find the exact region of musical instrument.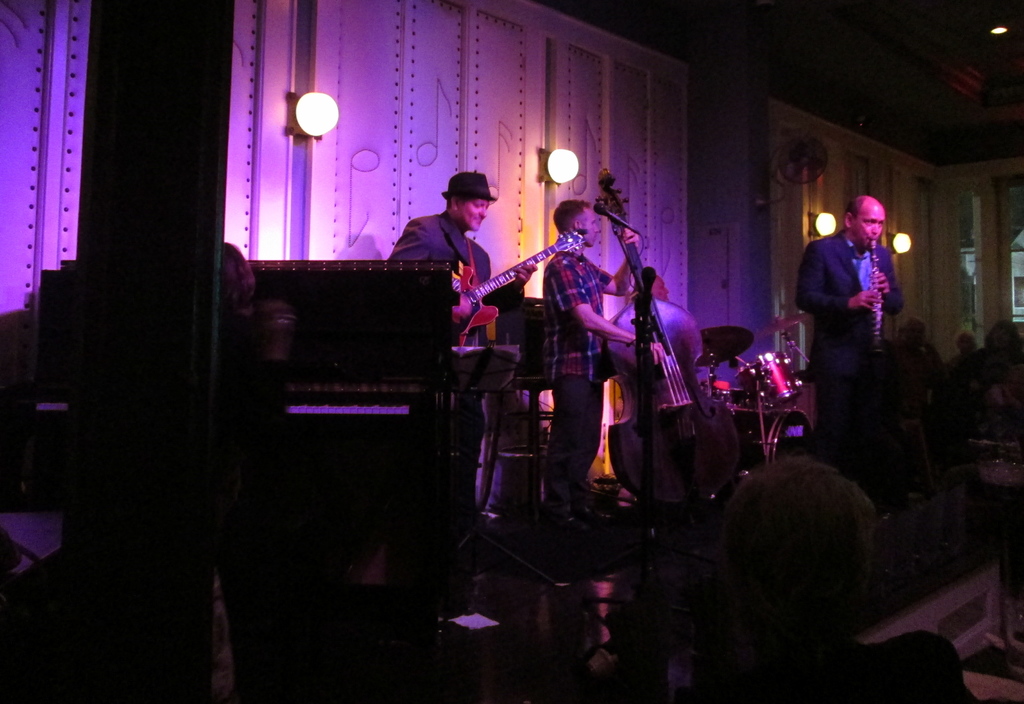
Exact region: 10 250 463 626.
